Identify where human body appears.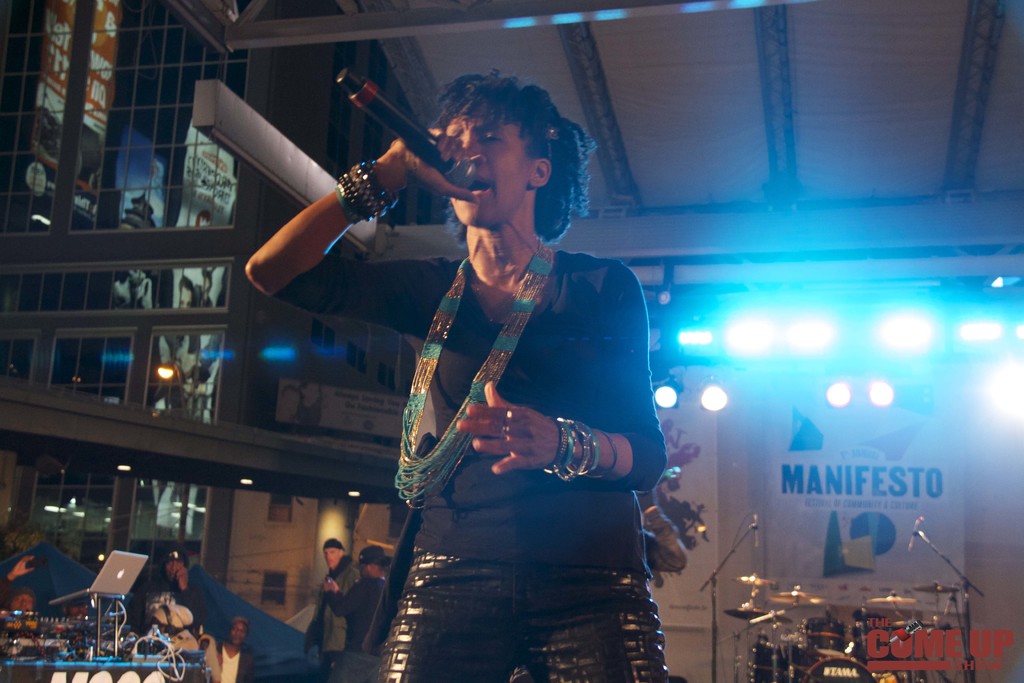
Appears at (left=143, top=541, right=200, bottom=641).
